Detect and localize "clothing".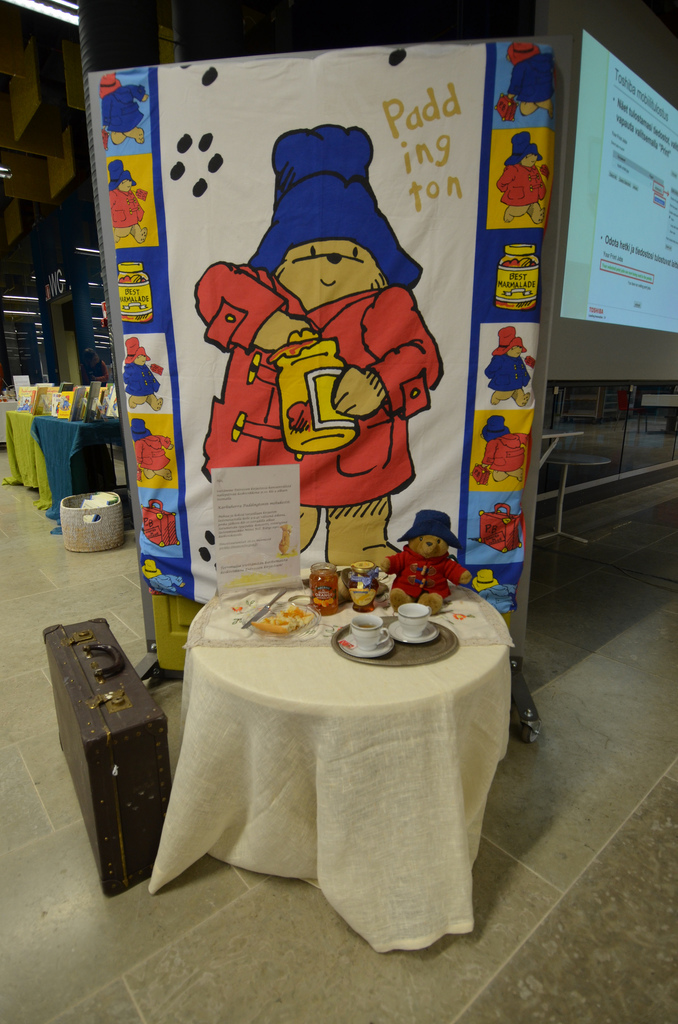
Localized at {"left": 100, "top": 82, "right": 156, "bottom": 134}.
